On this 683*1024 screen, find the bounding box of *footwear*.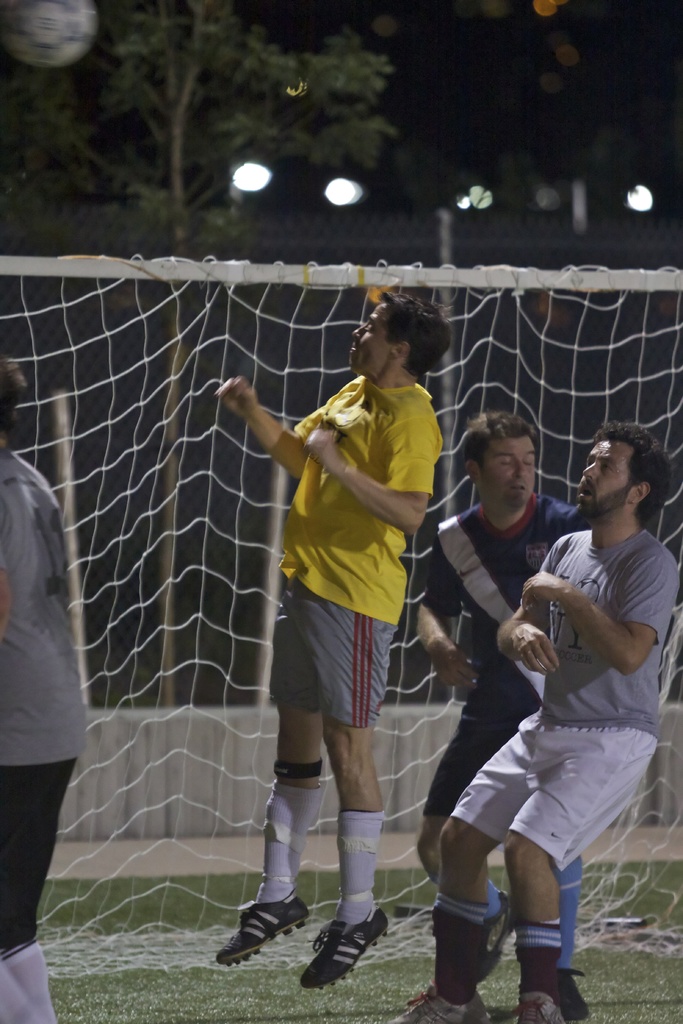
Bounding box: {"left": 552, "top": 964, "right": 590, "bottom": 1022}.
